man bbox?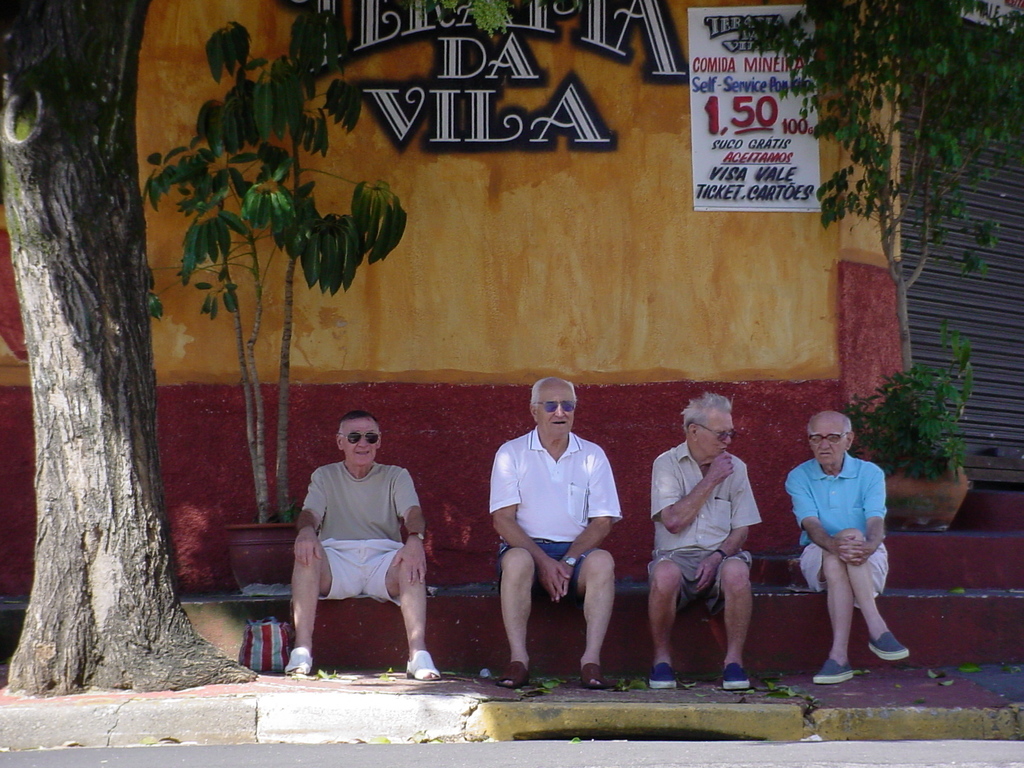
[787,410,908,683]
